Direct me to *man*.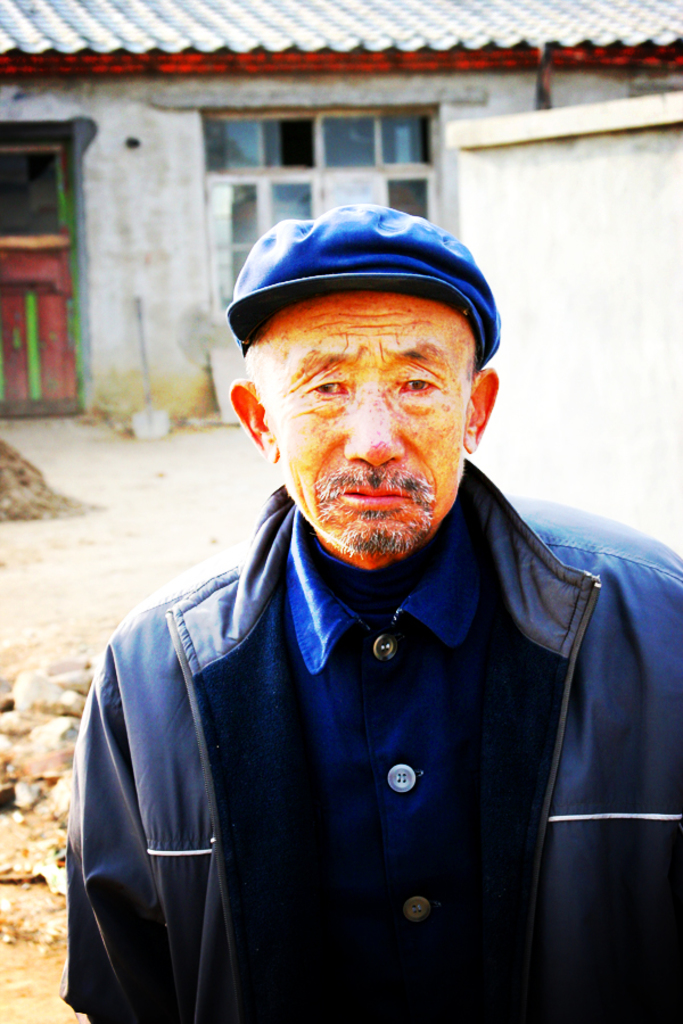
Direction: locate(63, 166, 661, 1023).
